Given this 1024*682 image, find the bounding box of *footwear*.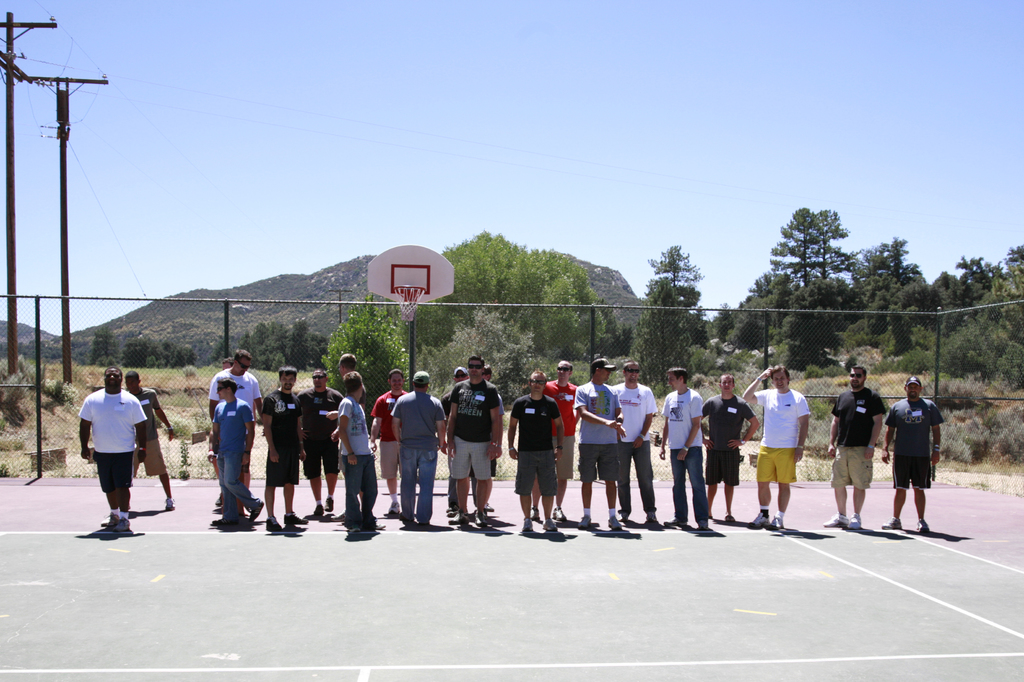
bbox=[607, 516, 622, 532].
